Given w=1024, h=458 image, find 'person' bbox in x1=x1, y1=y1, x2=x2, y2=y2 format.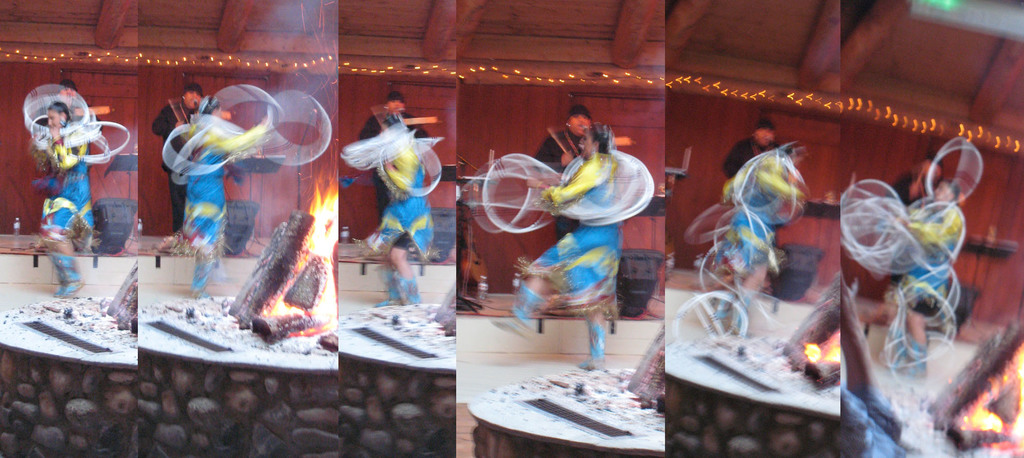
x1=508, y1=123, x2=627, y2=371.
